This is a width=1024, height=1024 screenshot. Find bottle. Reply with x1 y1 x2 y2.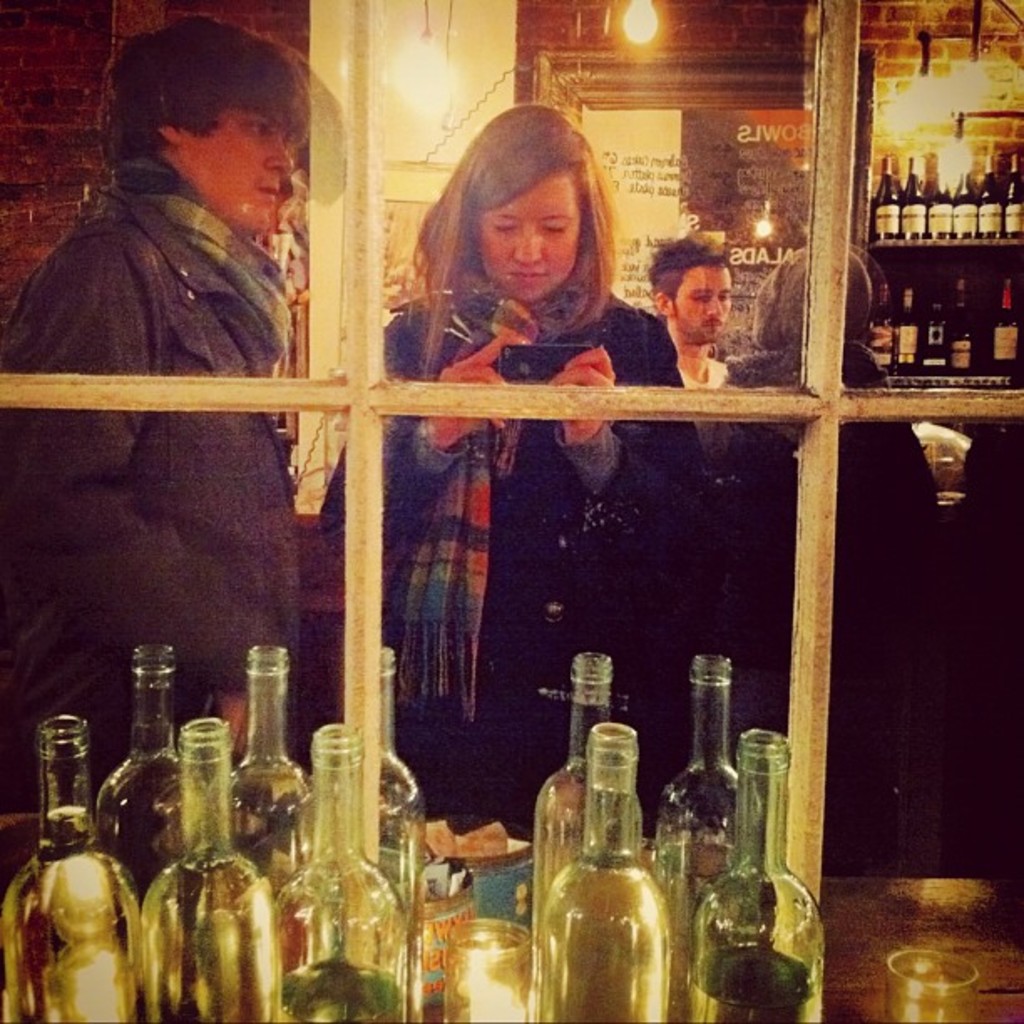
925 283 955 380.
